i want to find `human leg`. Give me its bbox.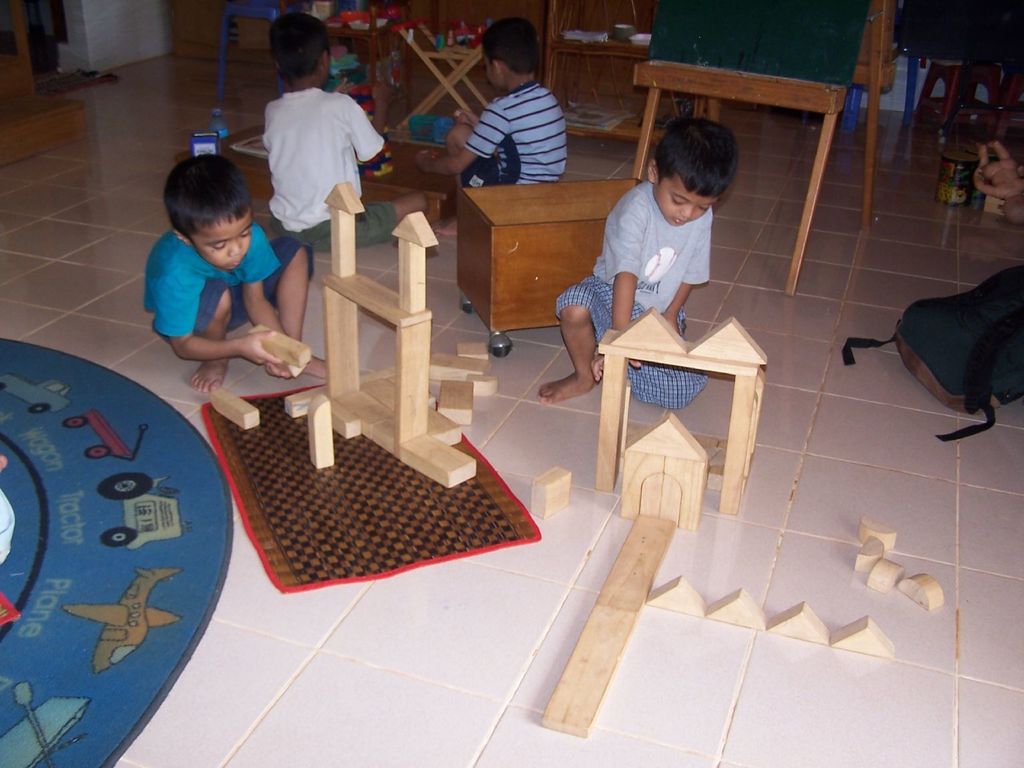
(307, 196, 428, 244).
